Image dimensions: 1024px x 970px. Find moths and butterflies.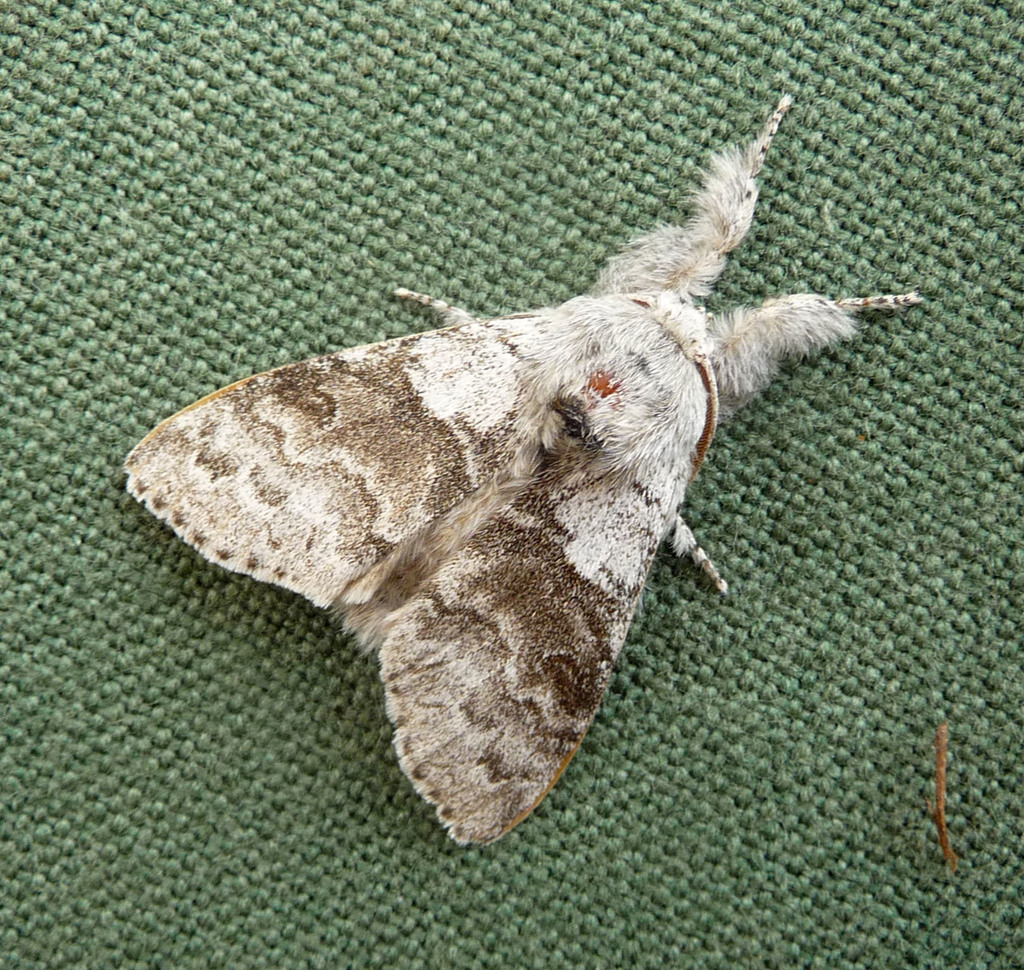
118,85,930,850.
